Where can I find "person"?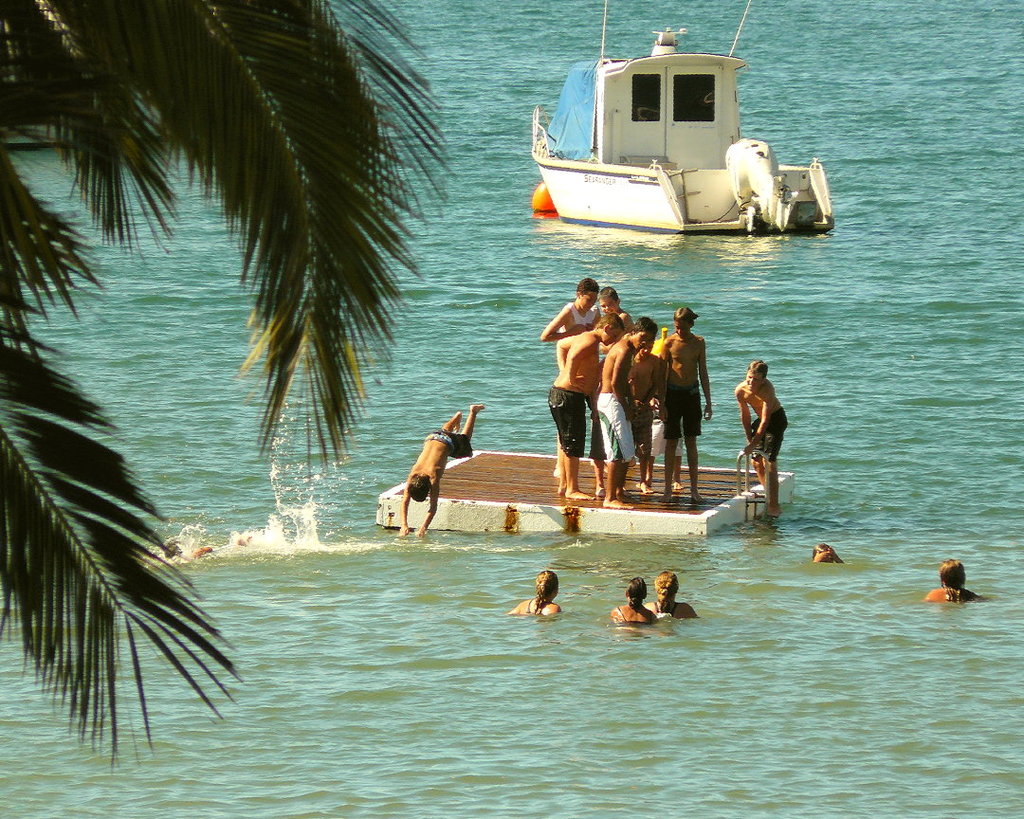
You can find it at select_region(627, 316, 658, 514).
